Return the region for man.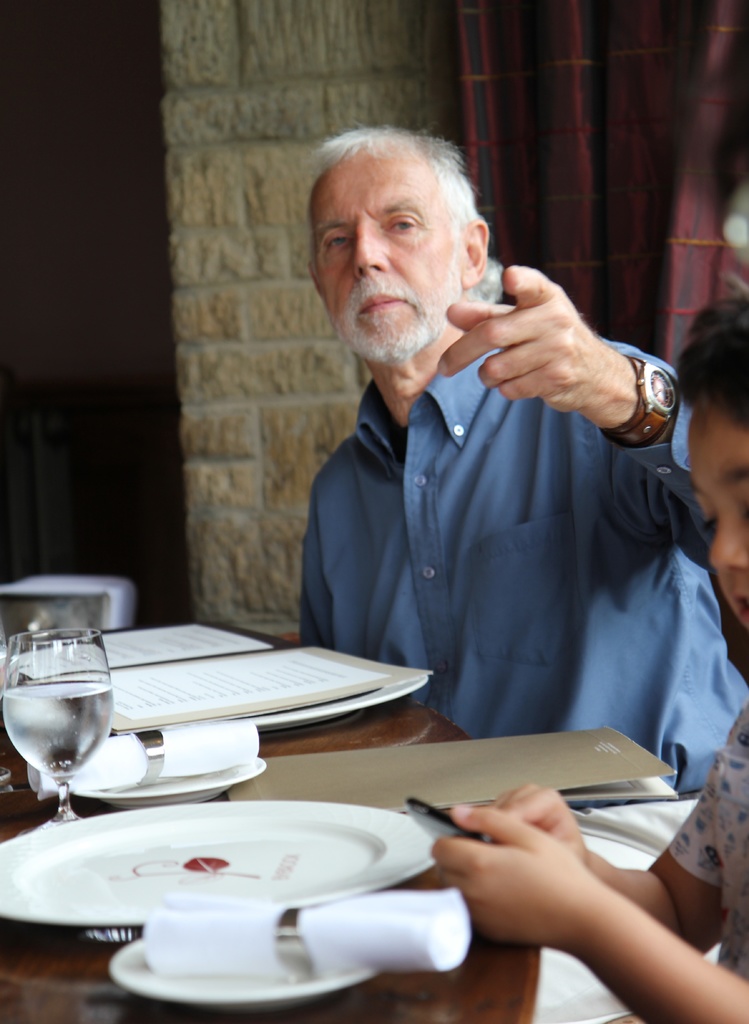
x1=240, y1=143, x2=715, y2=749.
